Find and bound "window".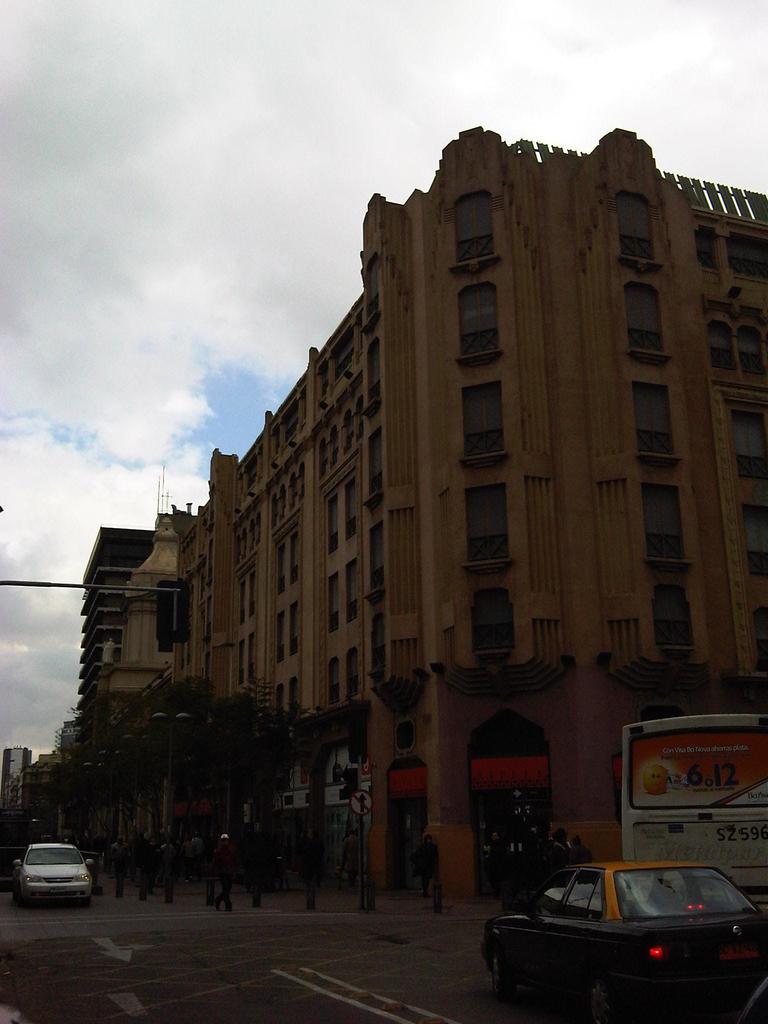
Bound: left=328, top=572, right=346, bottom=634.
